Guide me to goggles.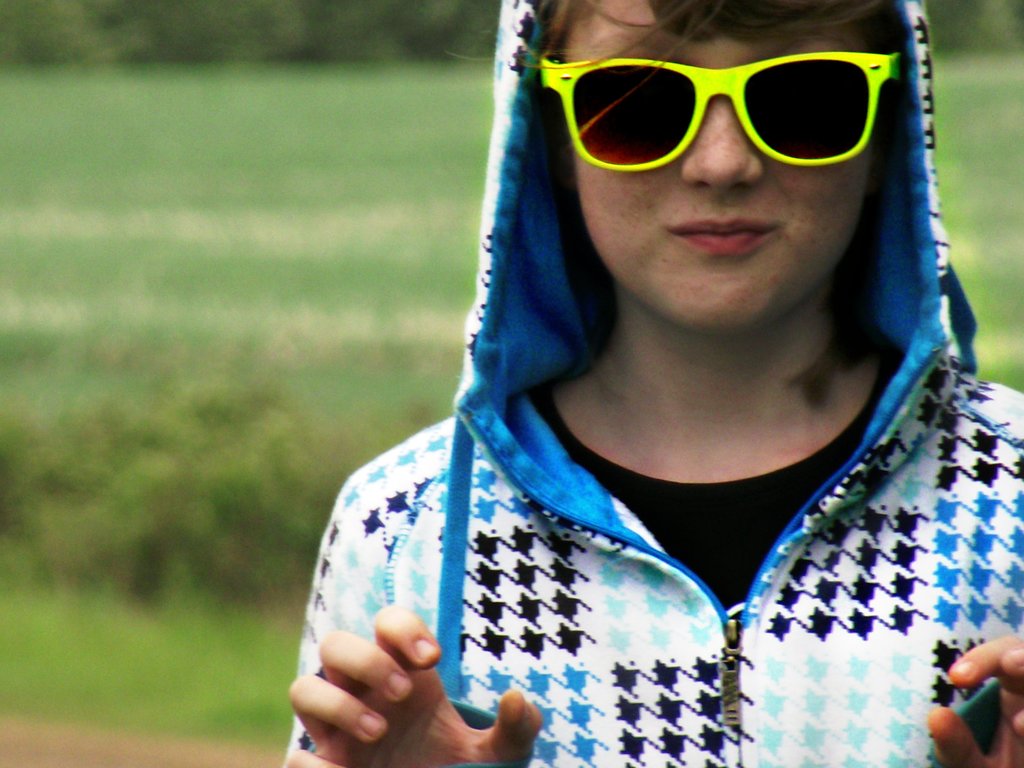
Guidance: left=541, top=37, right=963, bottom=161.
